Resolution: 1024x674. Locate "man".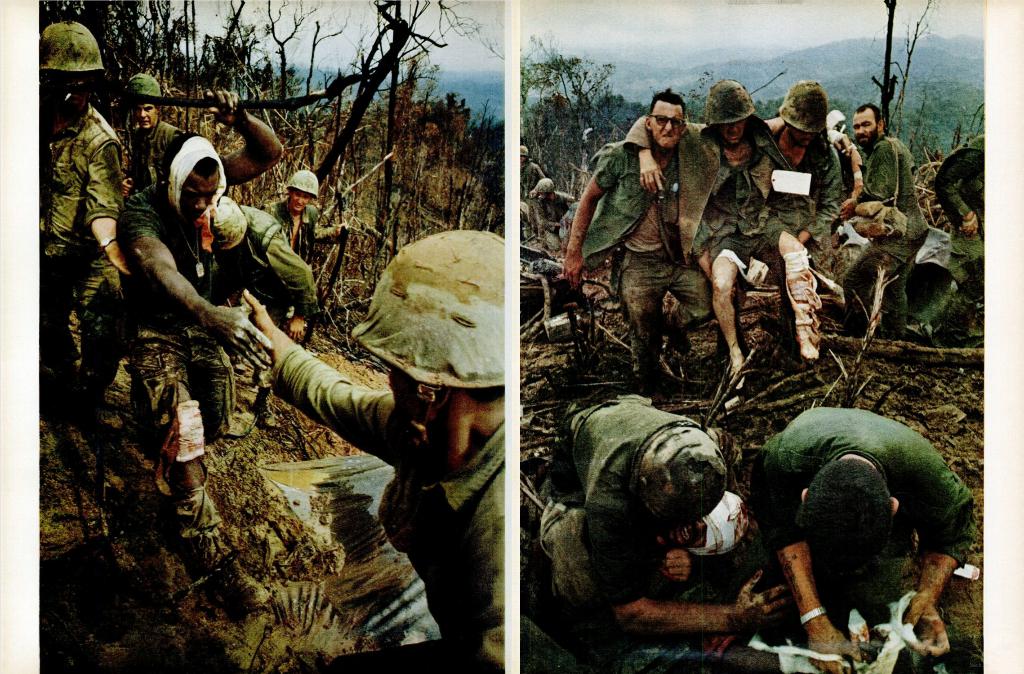
l=109, t=129, r=294, b=501.
